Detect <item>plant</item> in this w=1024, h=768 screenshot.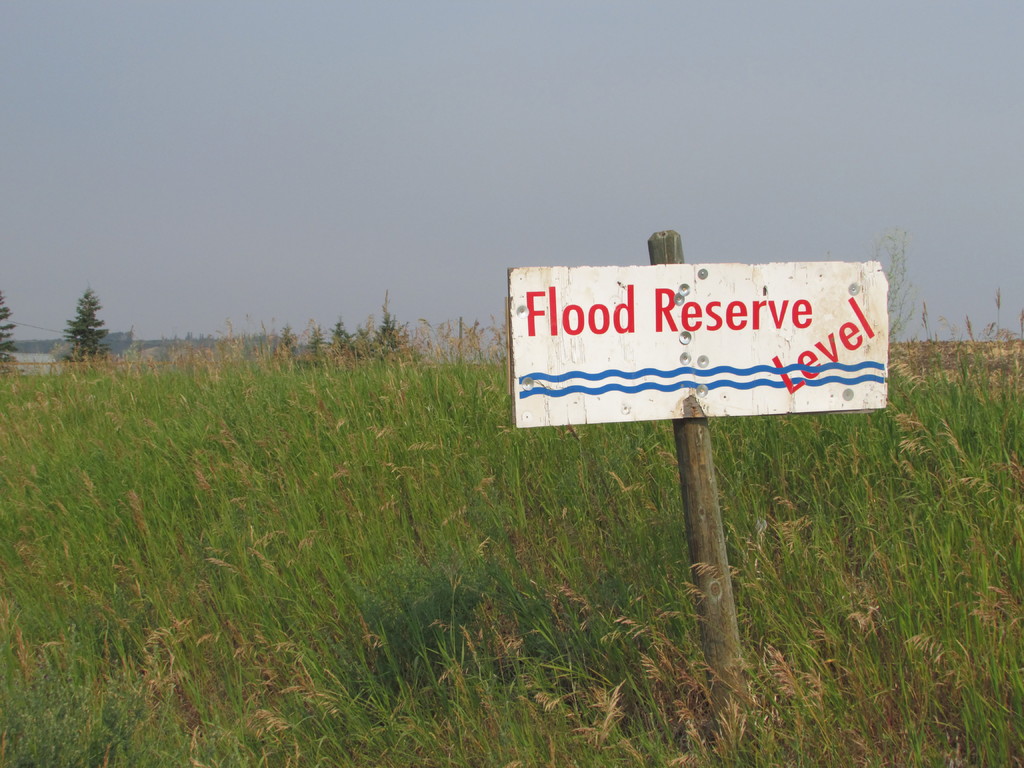
Detection: [x1=300, y1=314, x2=327, y2=378].
